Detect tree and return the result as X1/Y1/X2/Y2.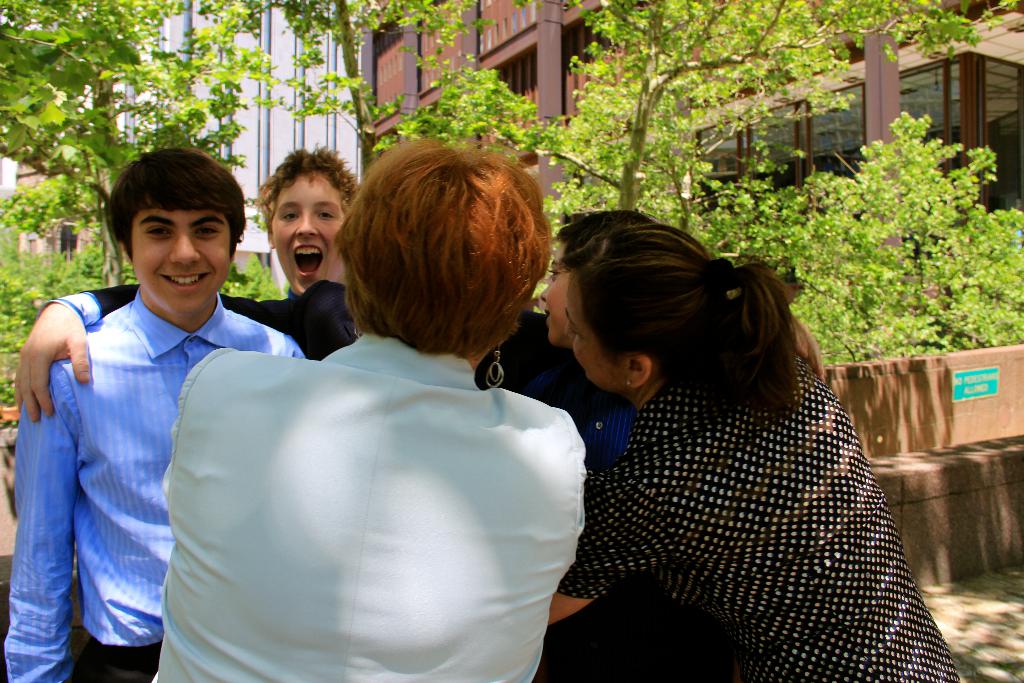
370/0/1021/210.
